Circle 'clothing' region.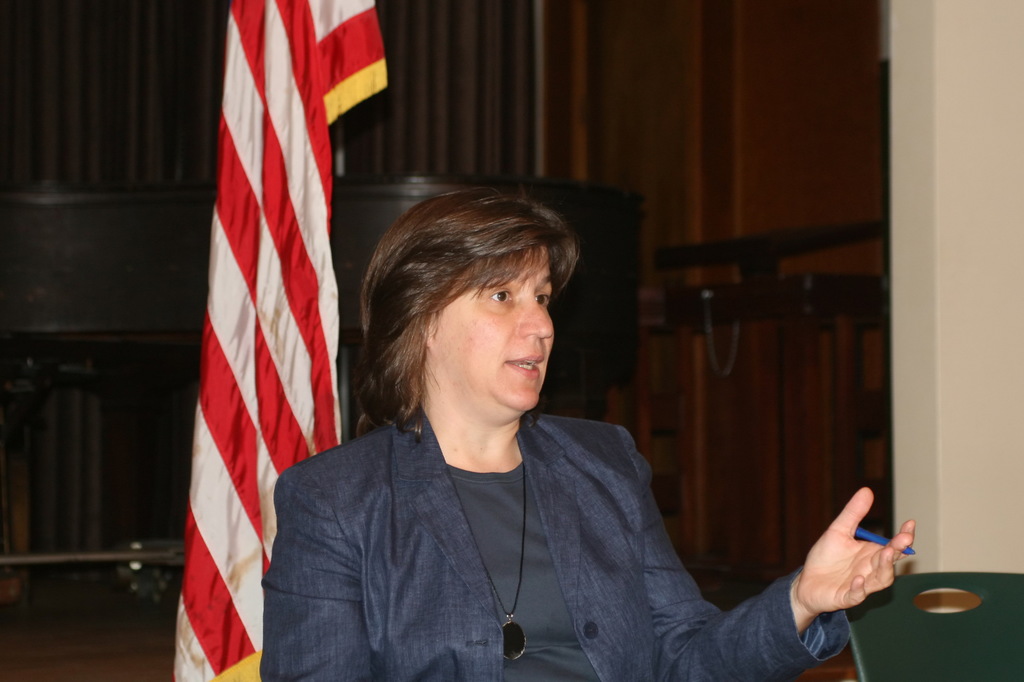
Region: 263, 411, 854, 681.
